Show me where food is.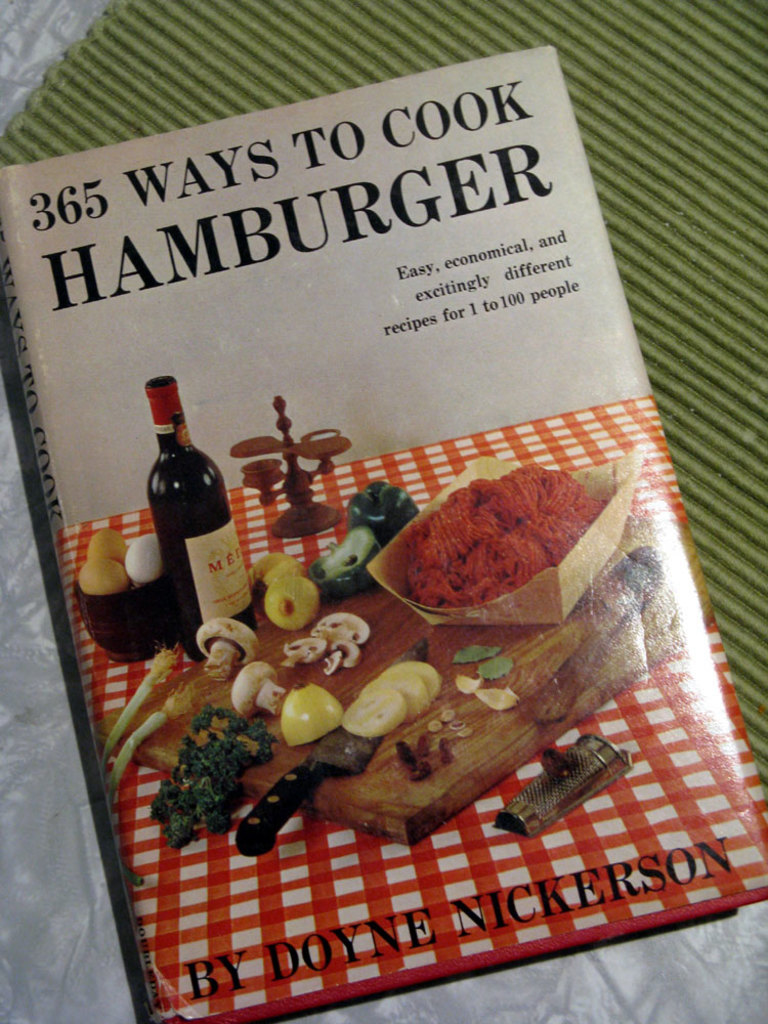
food is at (left=196, top=483, right=522, bottom=781).
